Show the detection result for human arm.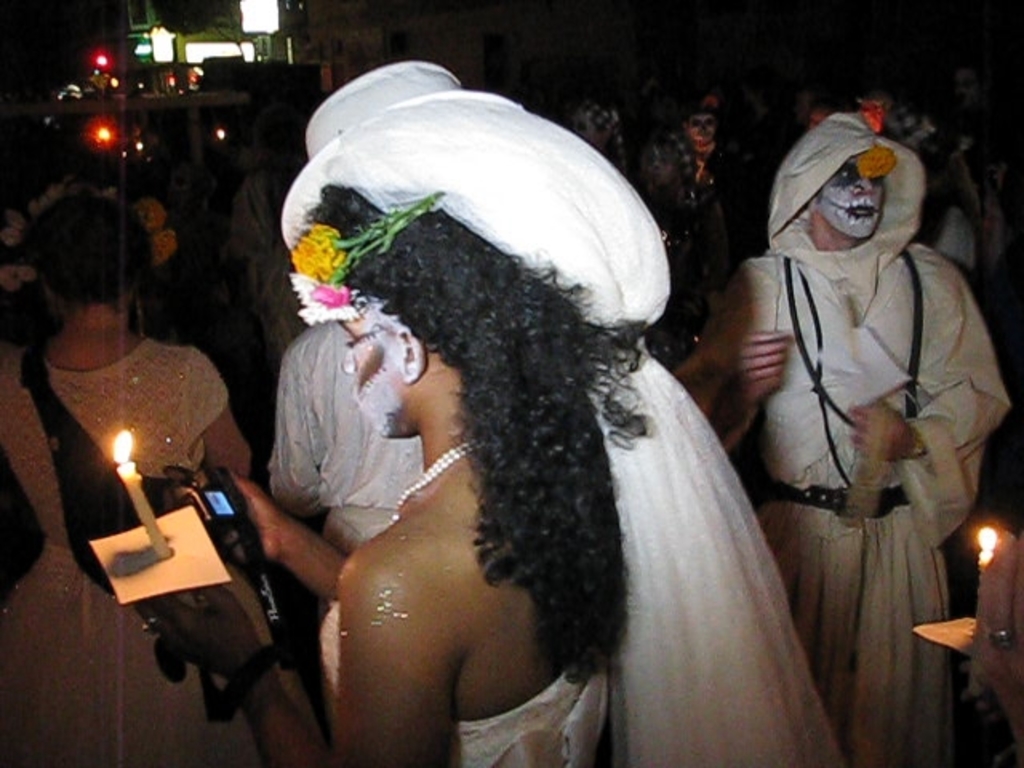
(x1=198, y1=354, x2=258, y2=480).
